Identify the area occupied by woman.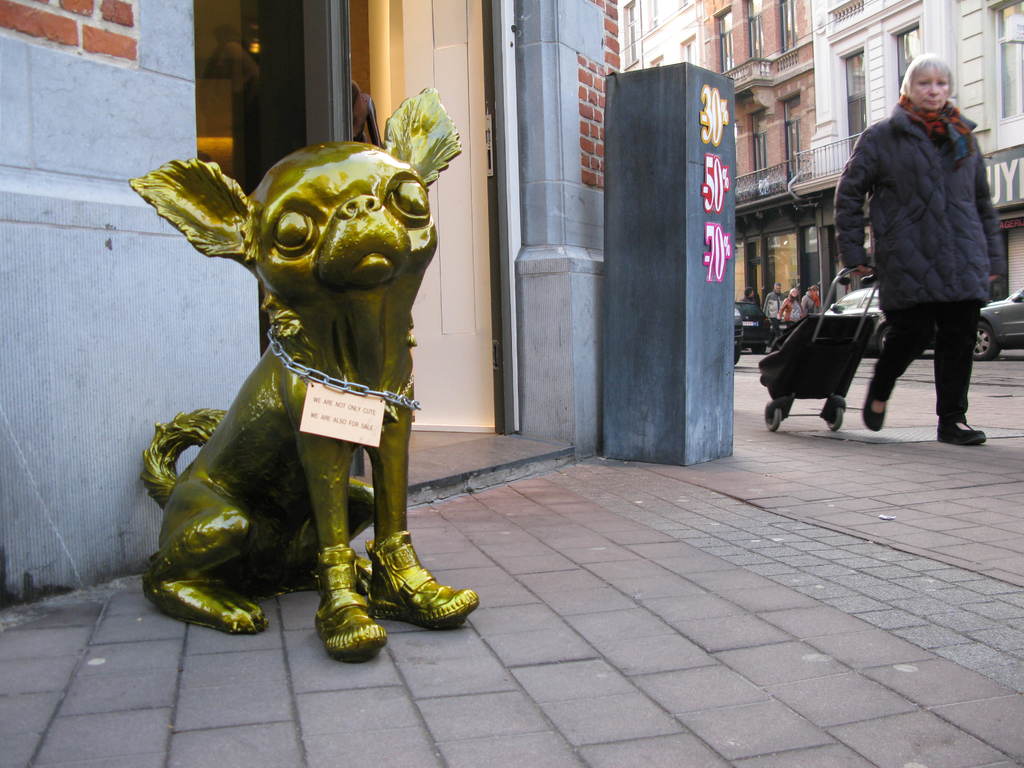
Area: select_region(776, 285, 809, 323).
